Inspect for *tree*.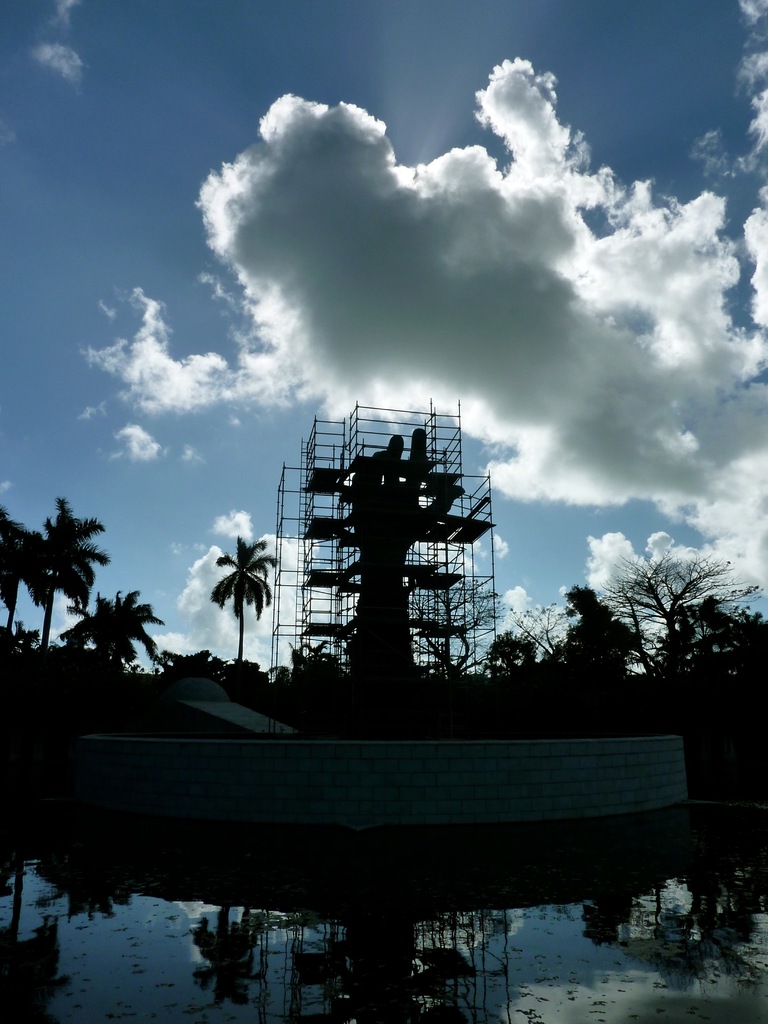
Inspection: 0,500,113,659.
